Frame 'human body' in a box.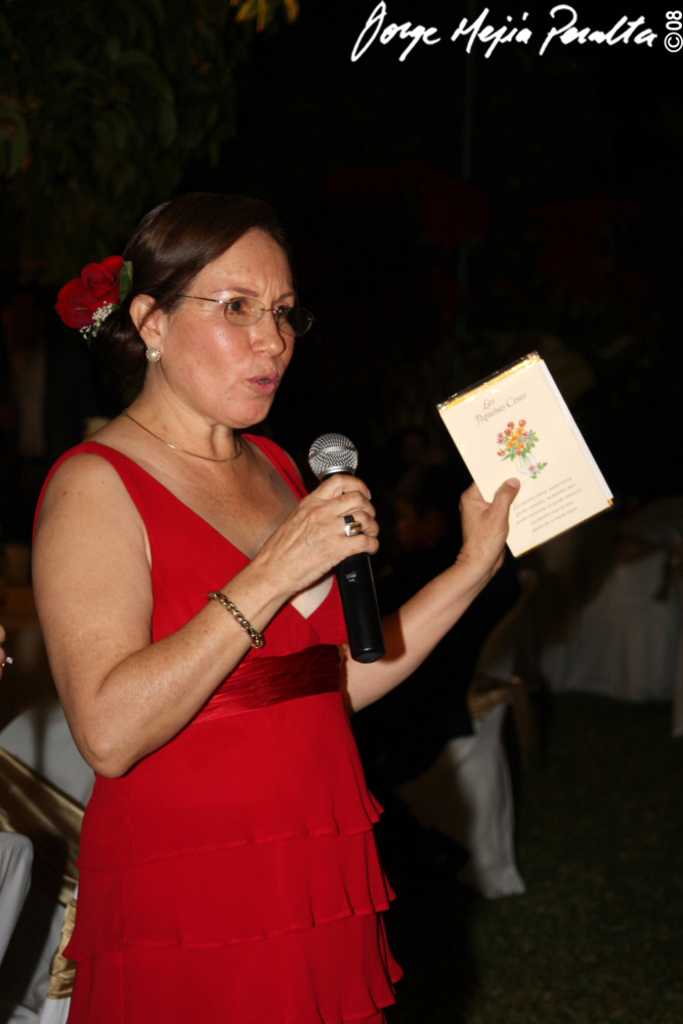
[33,245,495,1017].
